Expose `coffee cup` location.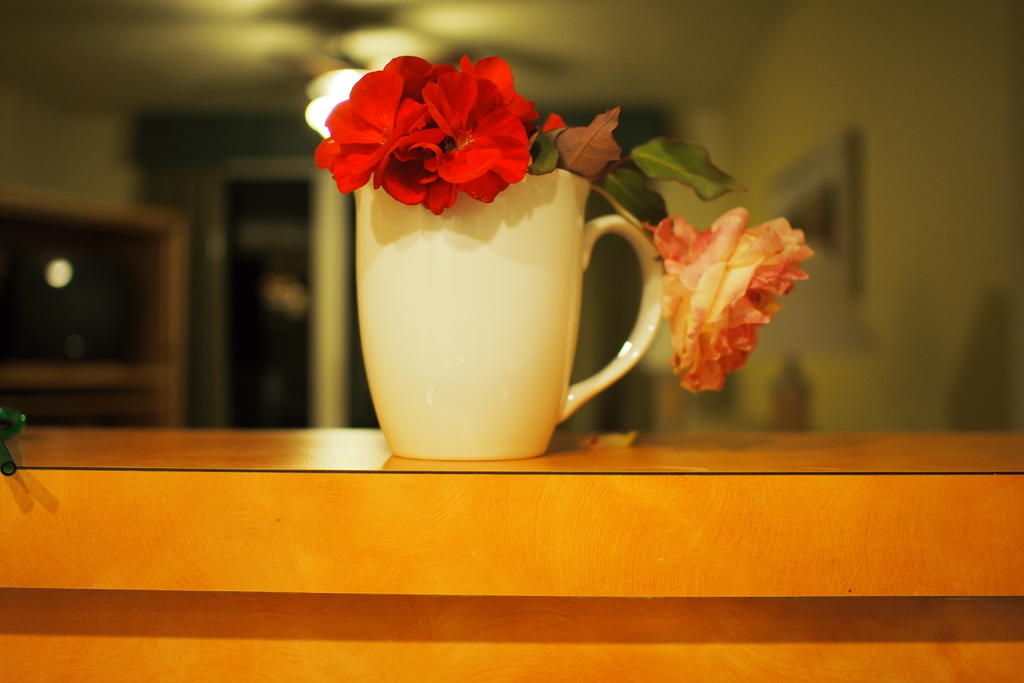
Exposed at (355,164,670,458).
